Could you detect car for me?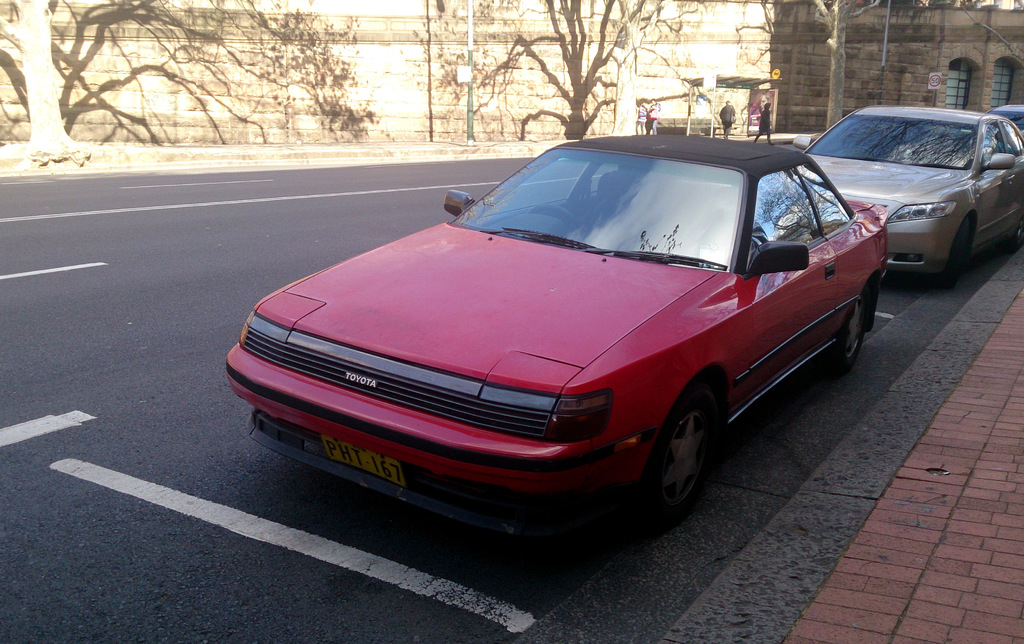
Detection result: 234, 137, 896, 552.
